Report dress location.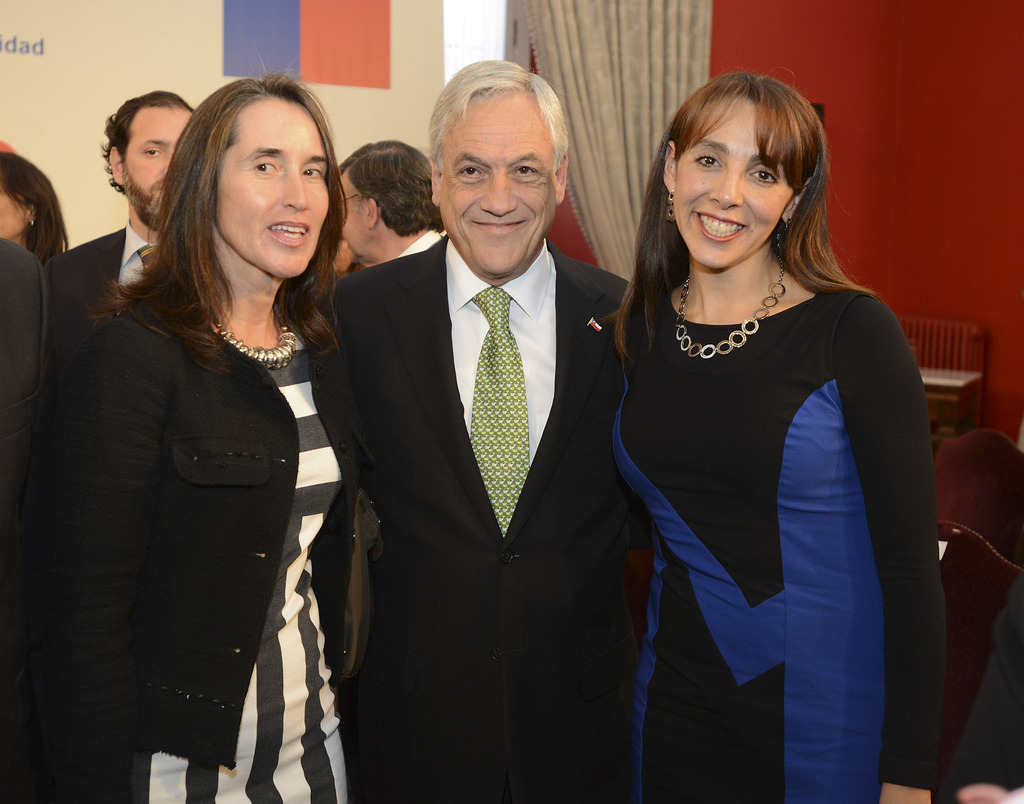
Report: bbox=[602, 227, 921, 750].
